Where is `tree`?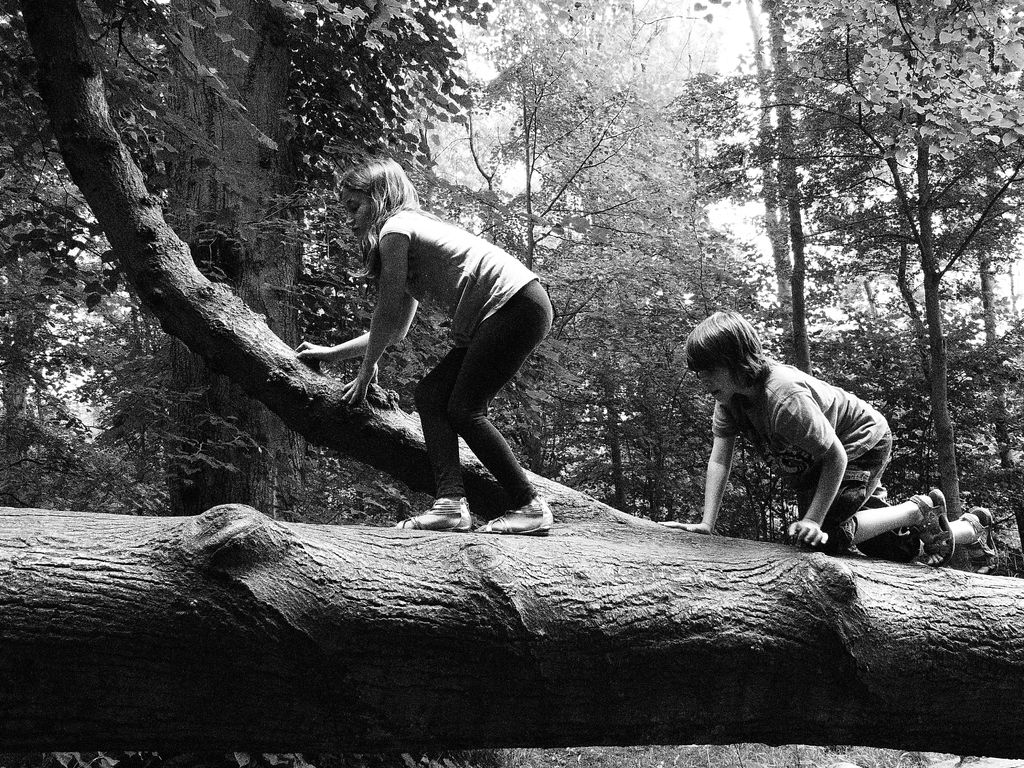
x1=703, y1=54, x2=1002, y2=483.
